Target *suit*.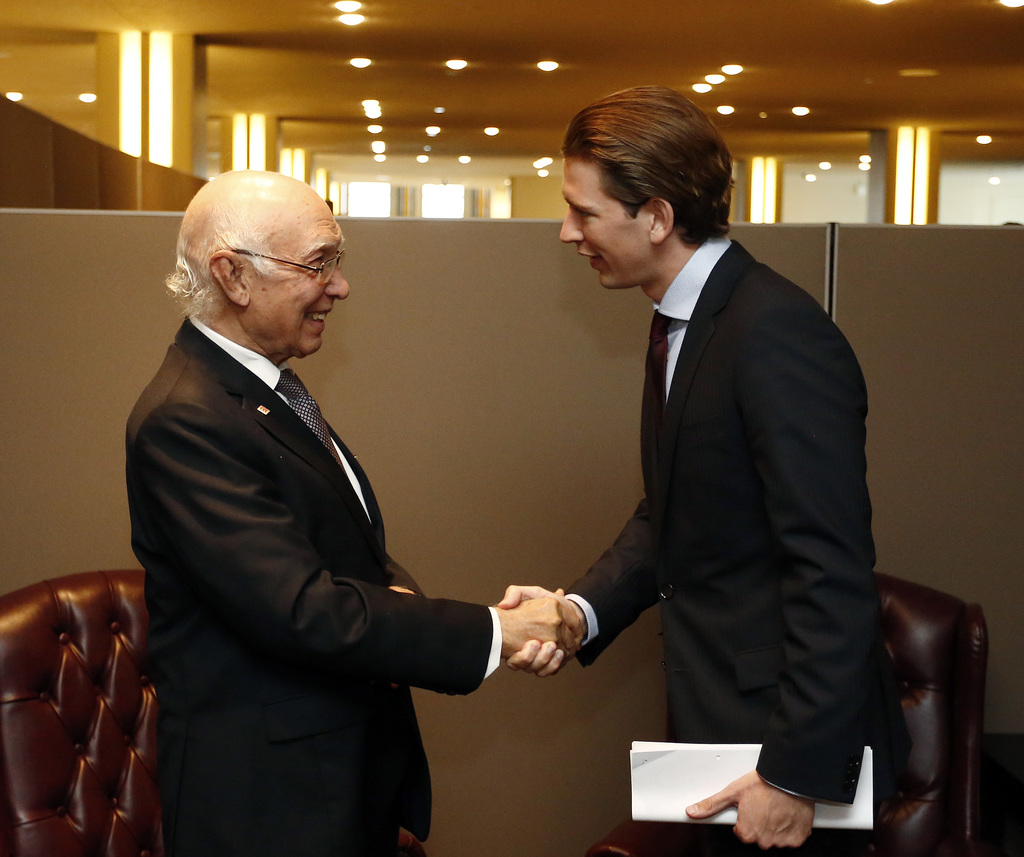
Target region: box=[118, 316, 504, 856].
